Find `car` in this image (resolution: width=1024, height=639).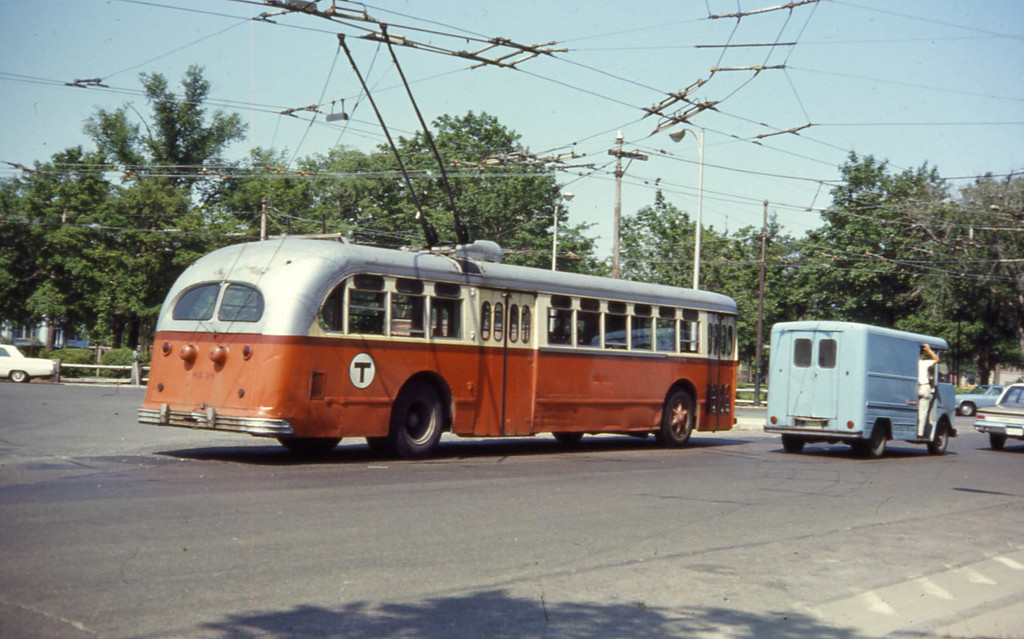
region(975, 381, 1023, 453).
